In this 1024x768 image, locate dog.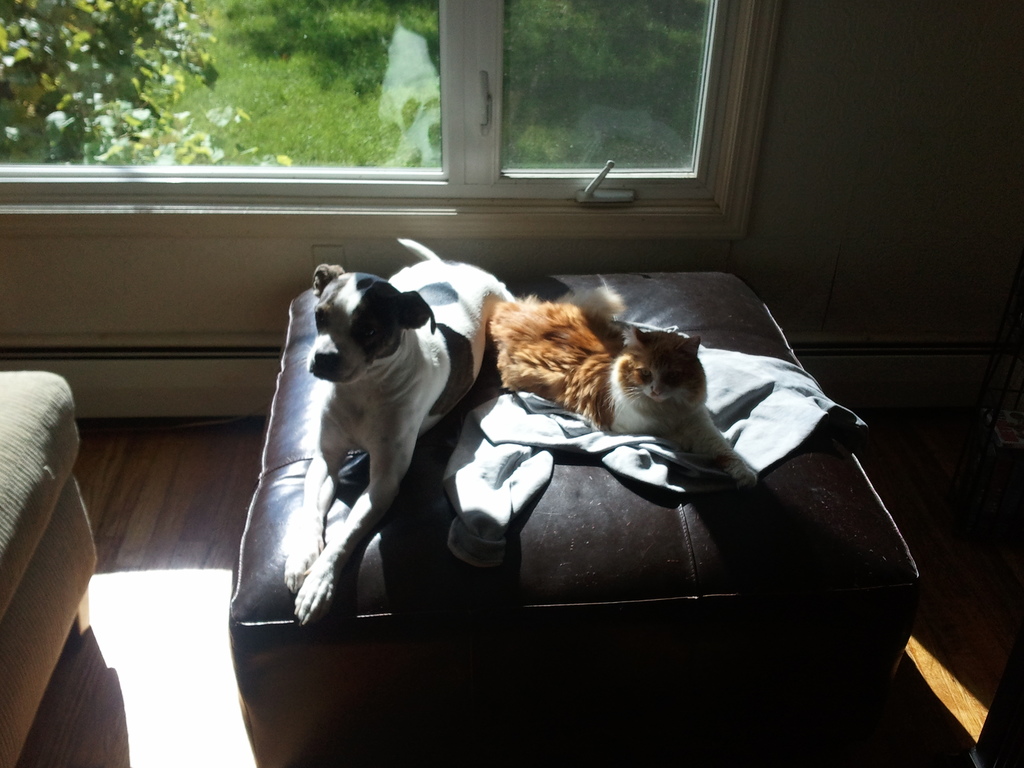
Bounding box: l=282, t=237, r=518, b=628.
